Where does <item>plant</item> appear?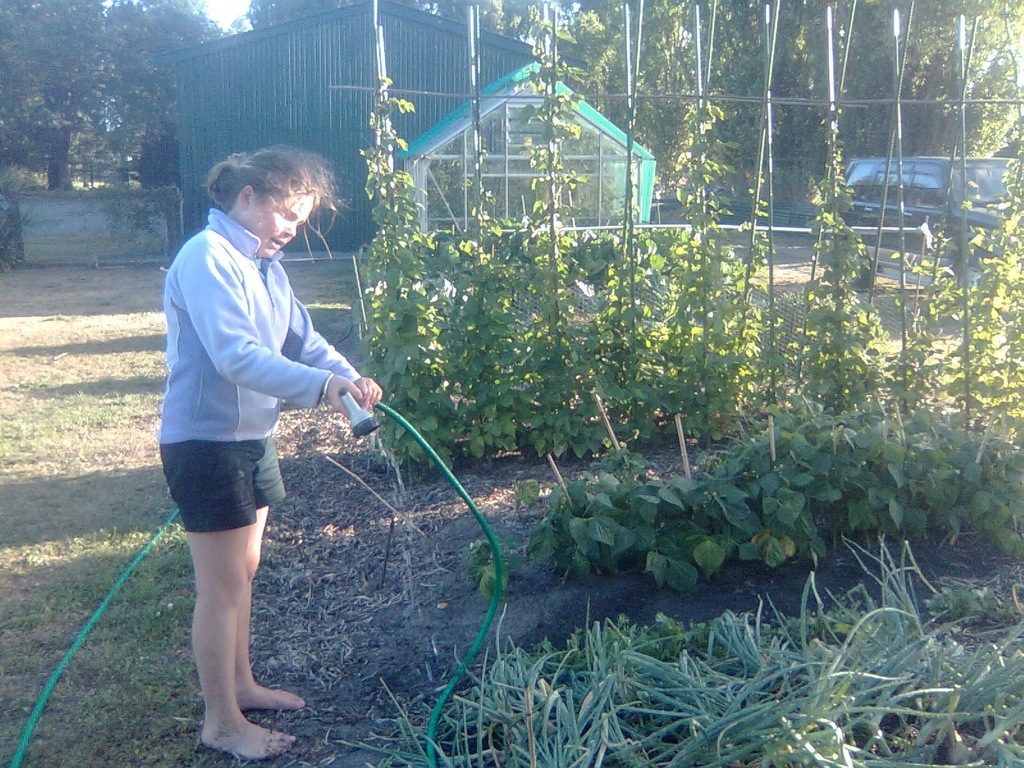
Appears at rect(882, 165, 982, 439).
